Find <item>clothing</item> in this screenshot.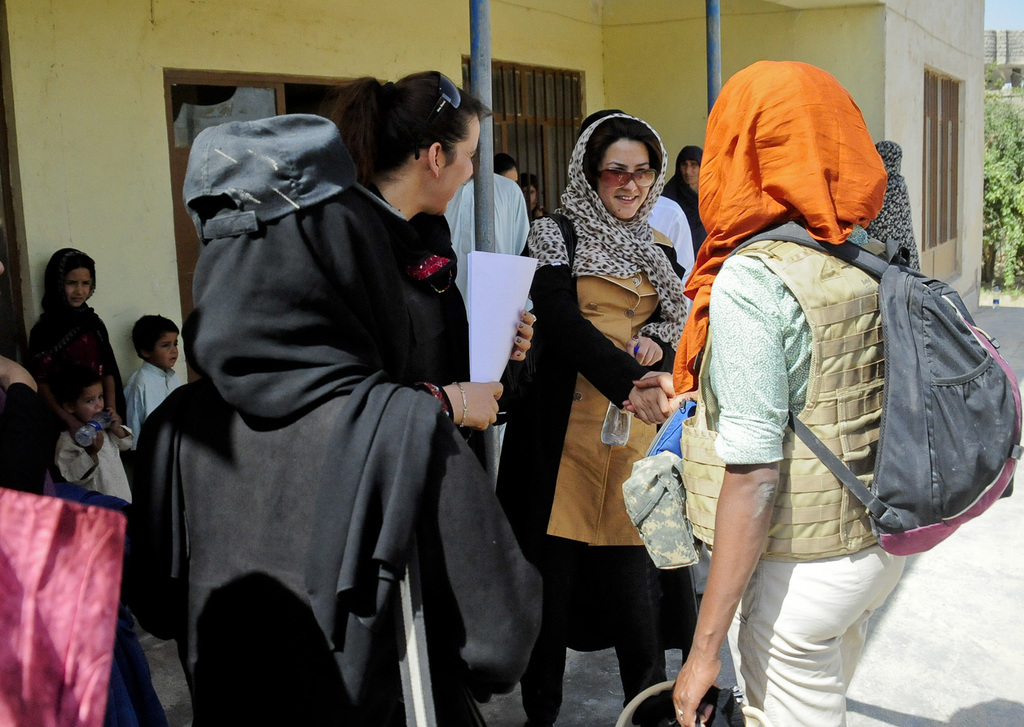
The bounding box for <item>clothing</item> is Rect(455, 174, 528, 327).
